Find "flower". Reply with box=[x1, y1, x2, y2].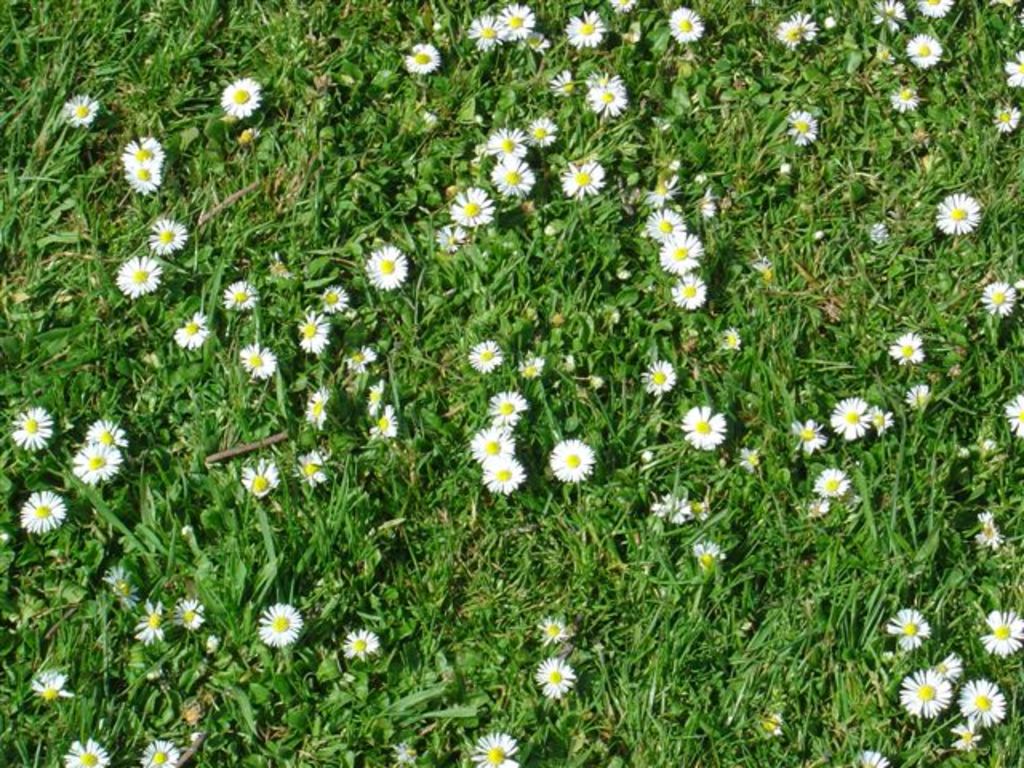
box=[739, 448, 766, 474].
